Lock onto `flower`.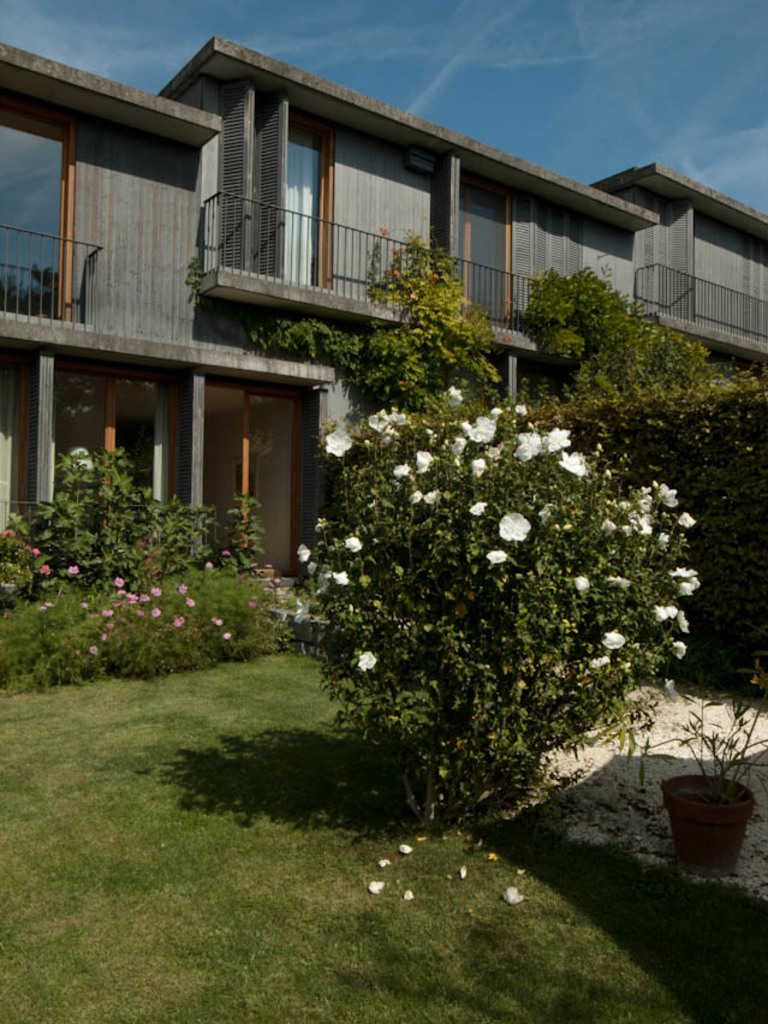
Locked: x1=673 y1=632 x2=684 y2=663.
